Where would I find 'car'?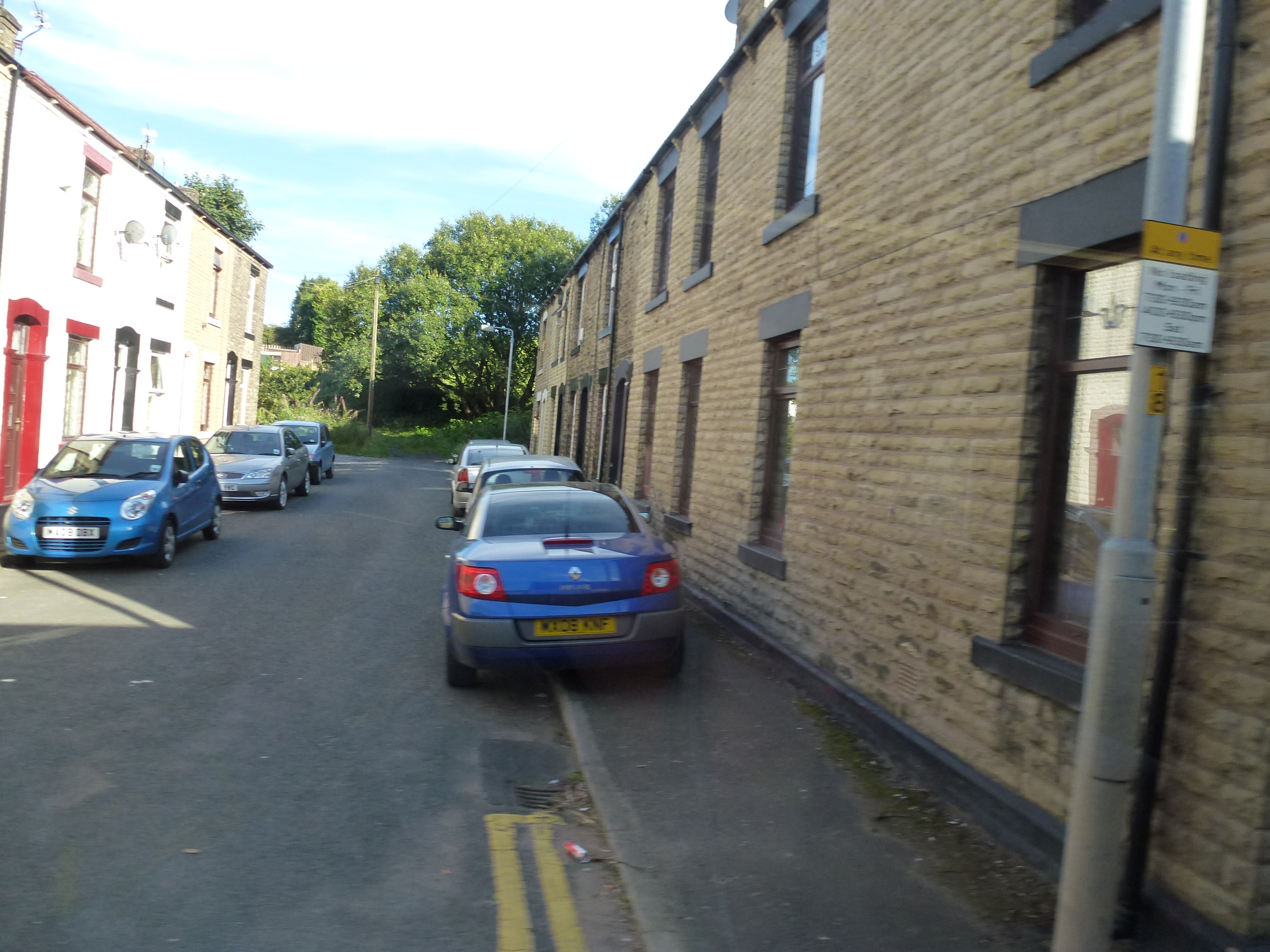
At rect(128, 141, 202, 202).
